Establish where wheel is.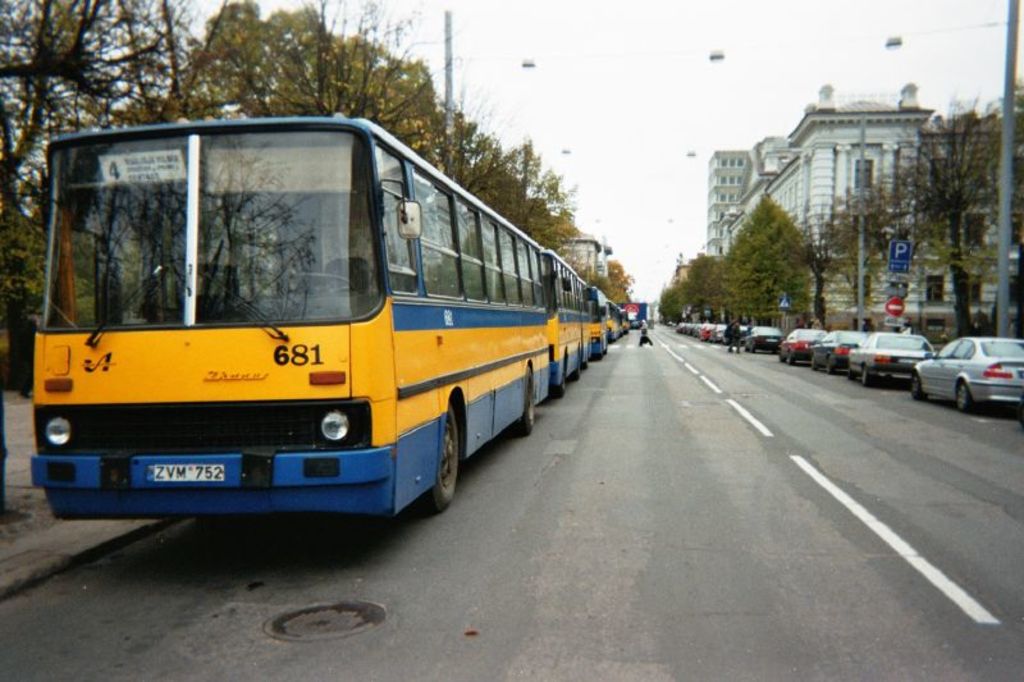
Established at (x1=860, y1=367, x2=872, y2=388).
